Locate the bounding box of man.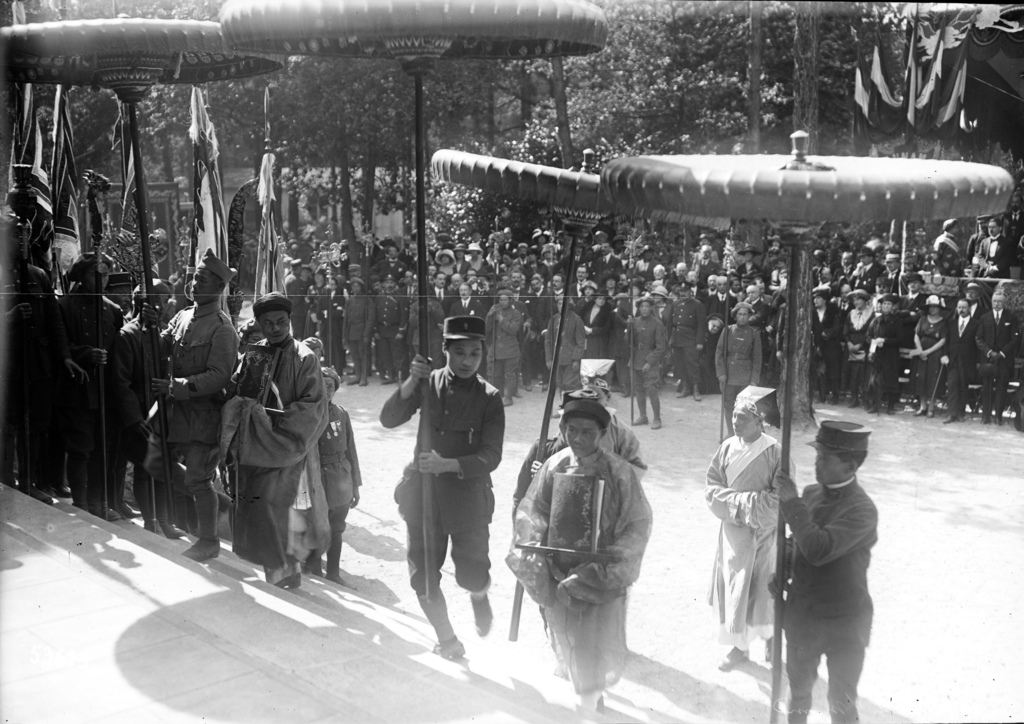
Bounding box: <box>140,243,246,564</box>.
